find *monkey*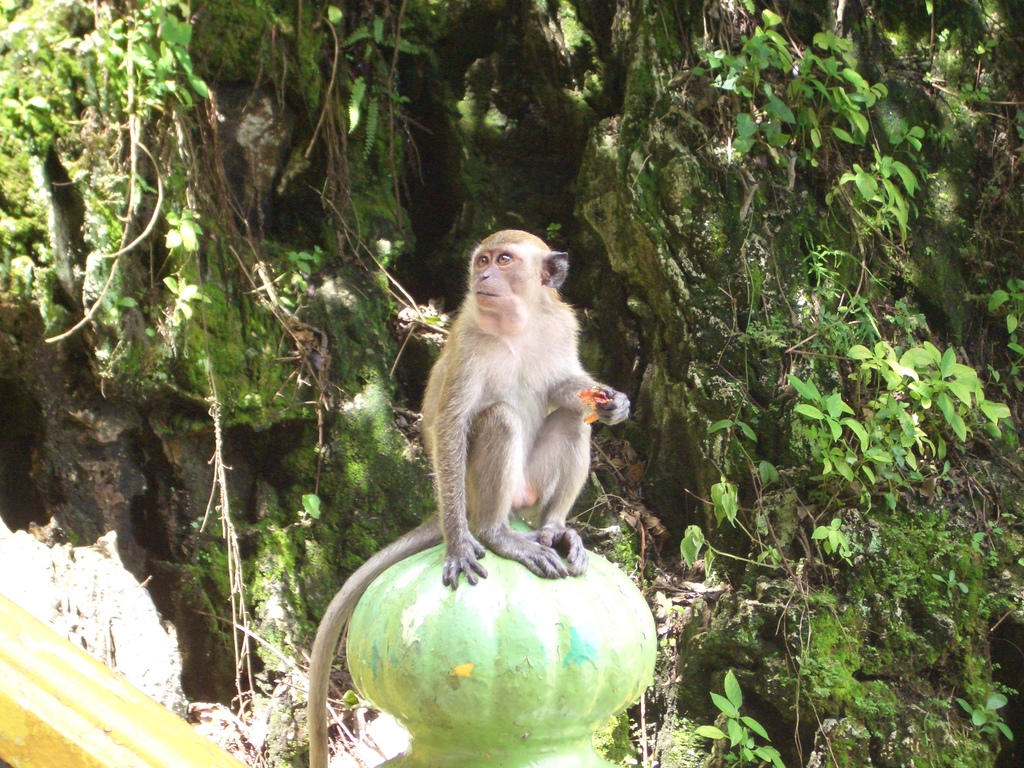
locate(306, 228, 629, 767)
